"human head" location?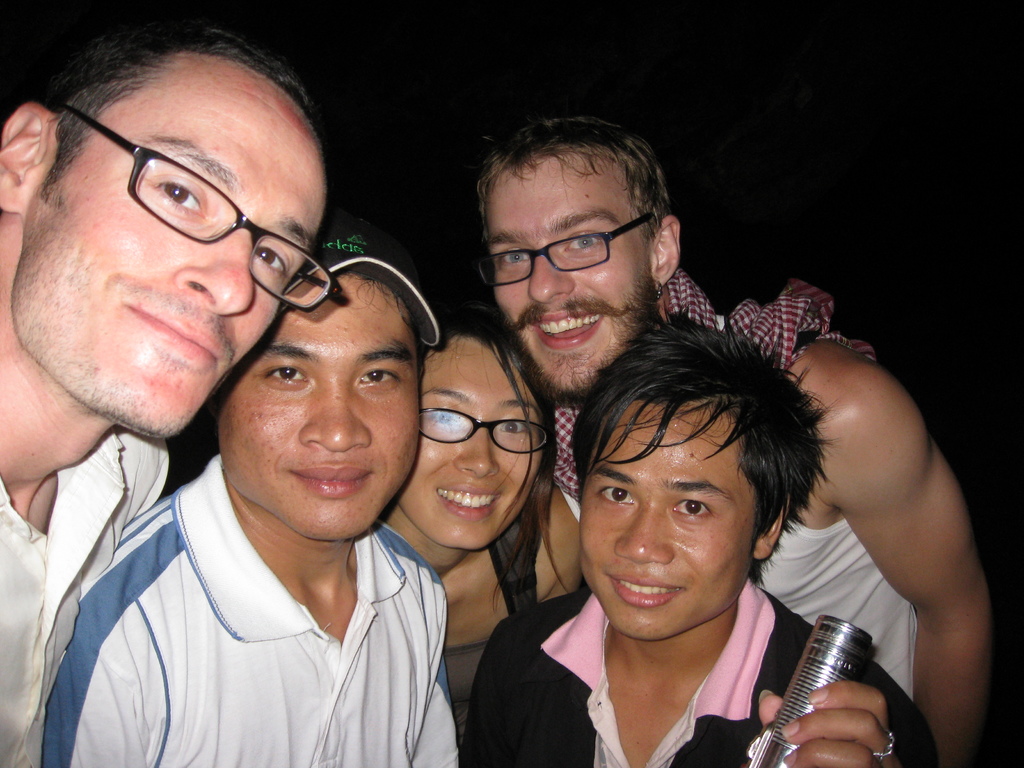
{"left": 394, "top": 305, "right": 544, "bottom": 553}
